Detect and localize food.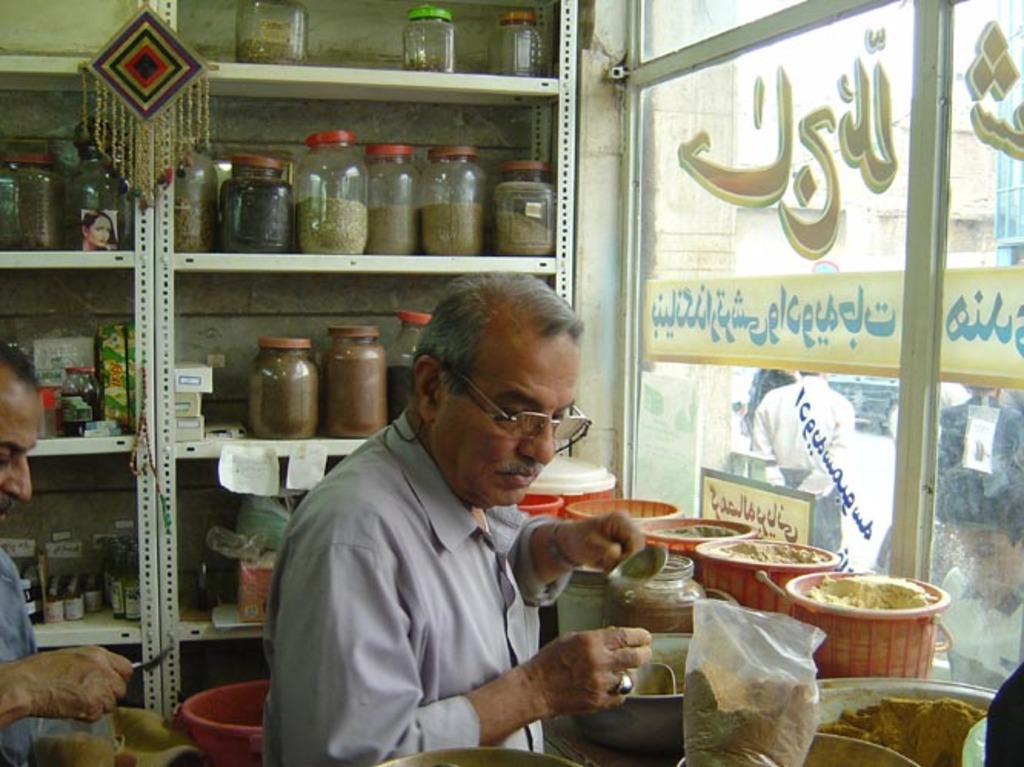
Localized at [x1=237, y1=34, x2=314, y2=65].
